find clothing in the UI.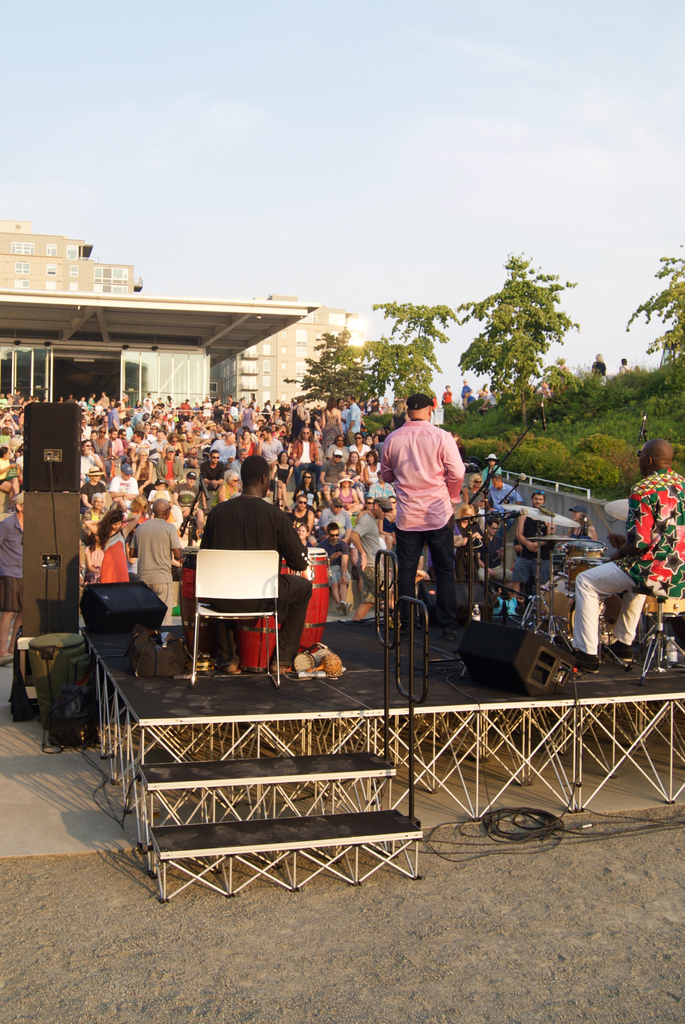
UI element at <box>479,460,502,483</box>.
